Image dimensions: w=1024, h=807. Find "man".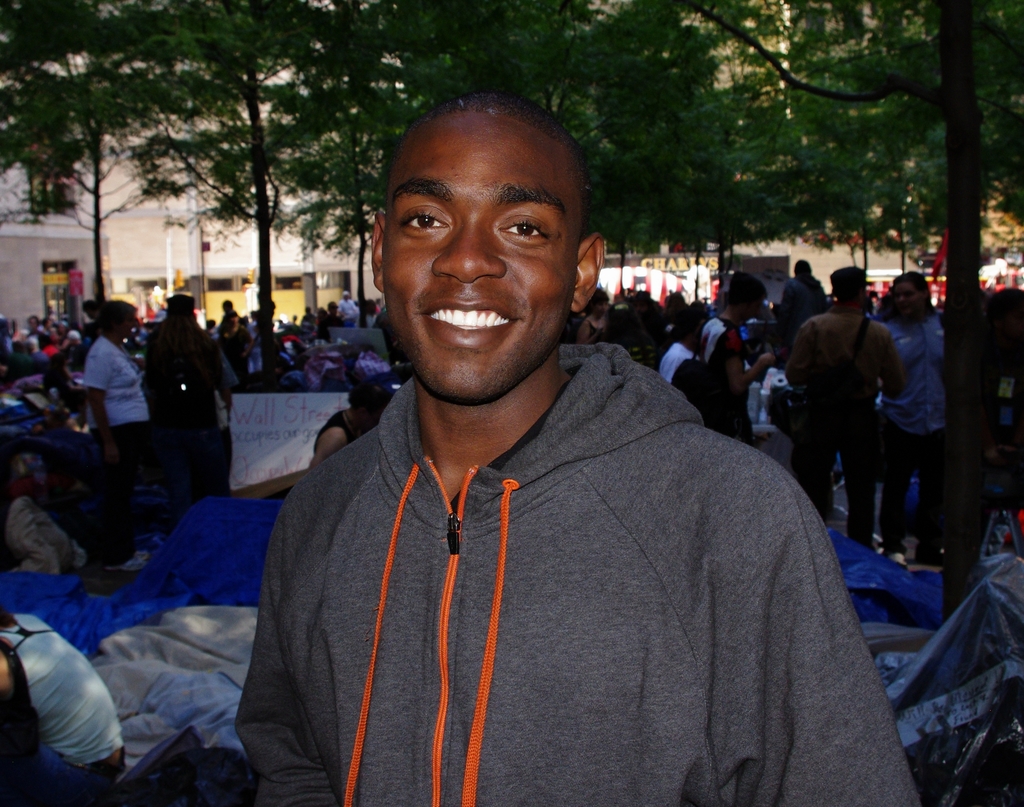
left=782, top=271, right=895, bottom=542.
